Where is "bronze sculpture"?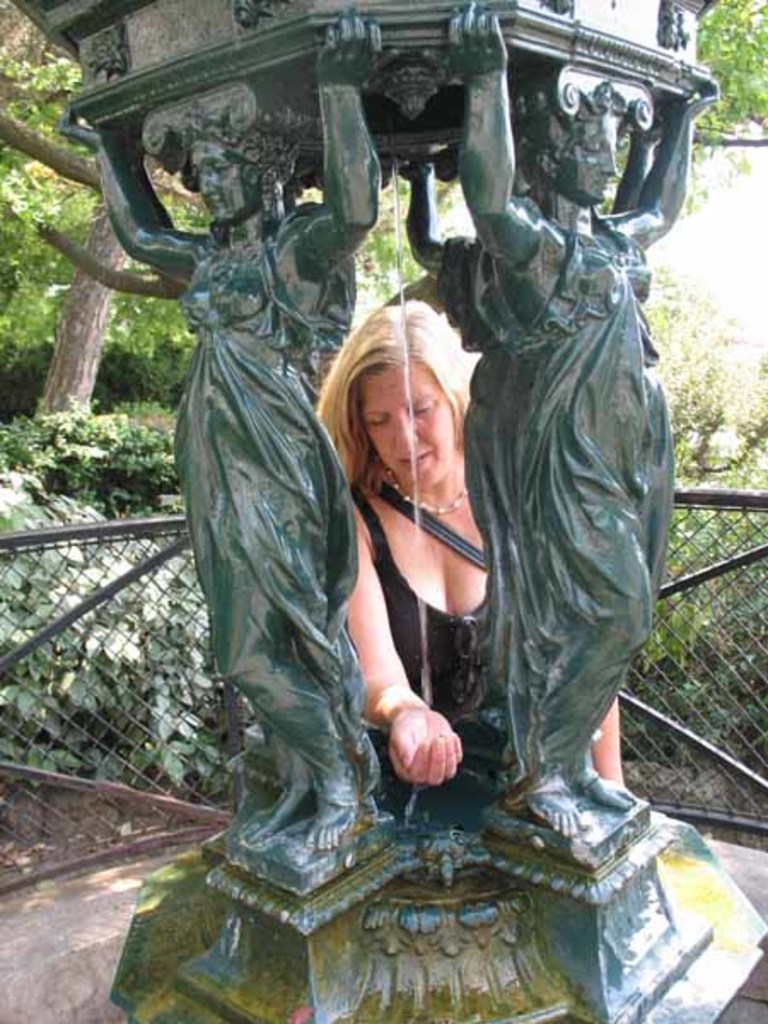
rect(442, 17, 686, 862).
